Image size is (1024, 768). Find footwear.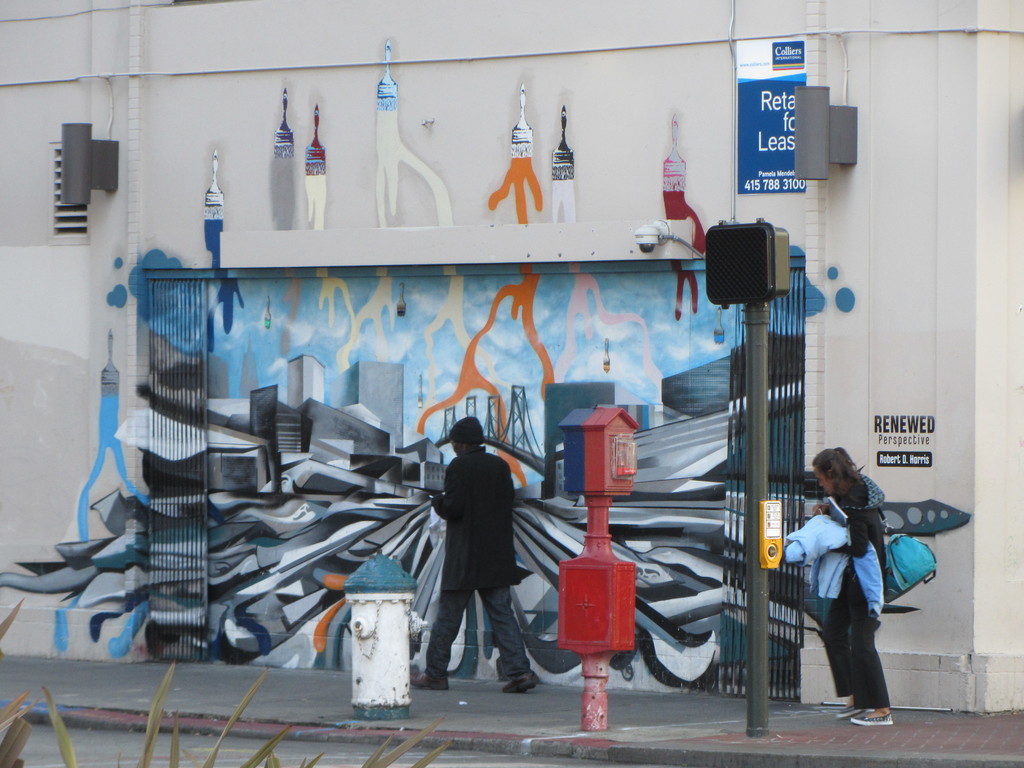
bbox=[500, 672, 539, 695].
